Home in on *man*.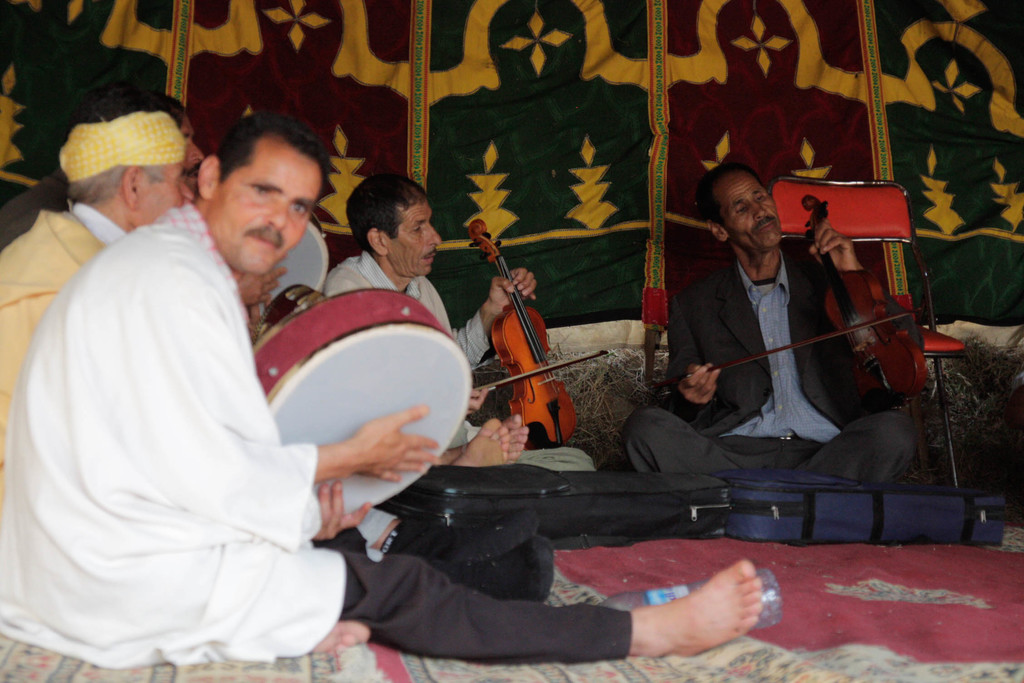
Homed in at x1=0 y1=111 x2=764 y2=661.
